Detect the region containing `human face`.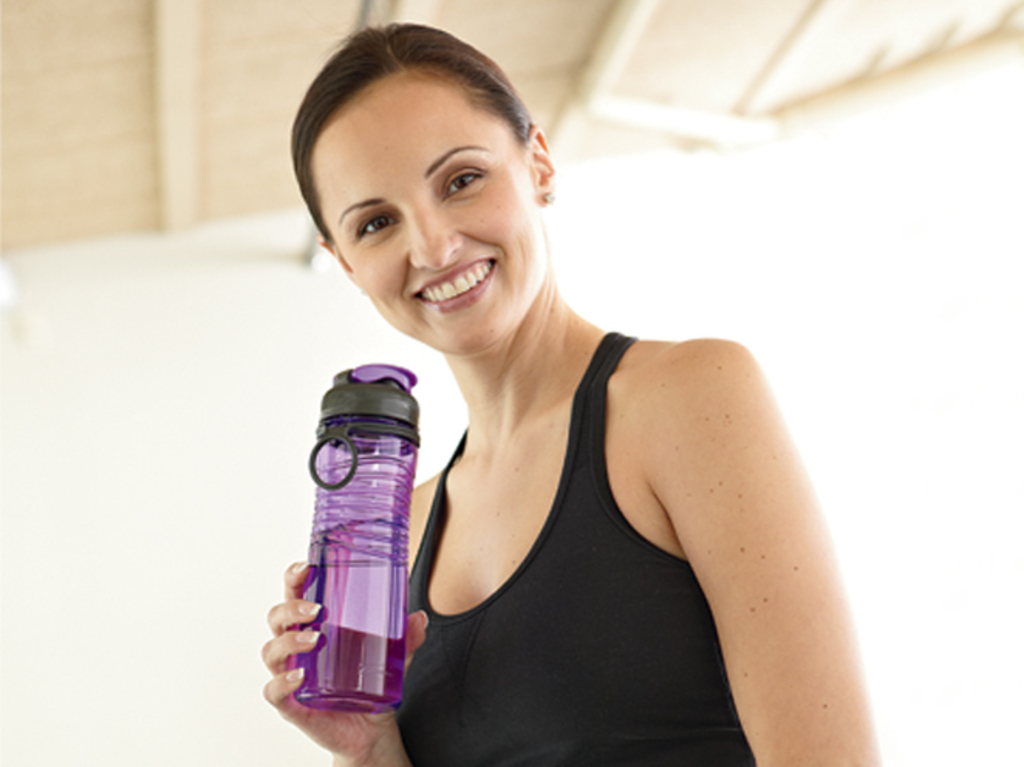
x1=308, y1=79, x2=540, y2=353.
